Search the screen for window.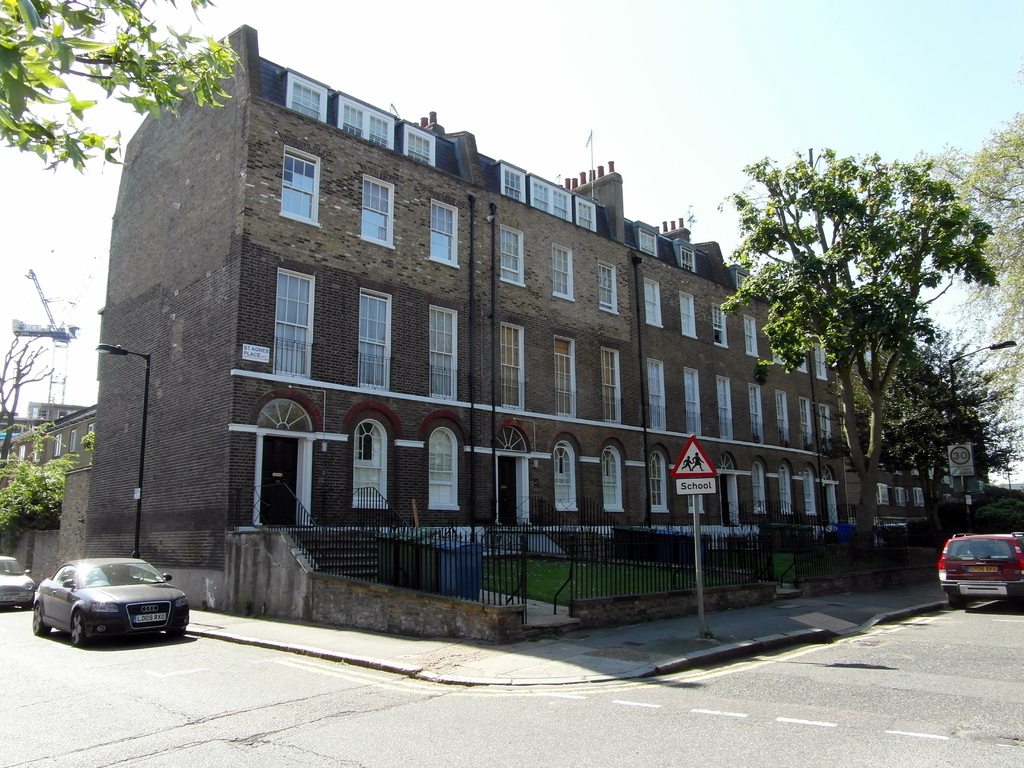
Found at (717,374,738,442).
